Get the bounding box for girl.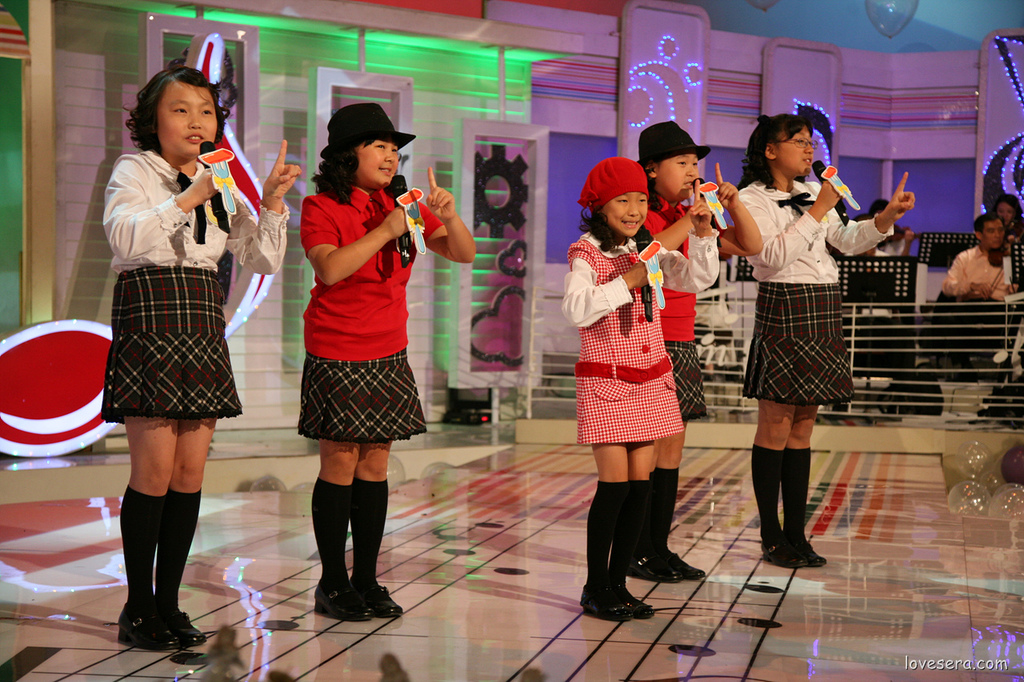
735:116:914:566.
